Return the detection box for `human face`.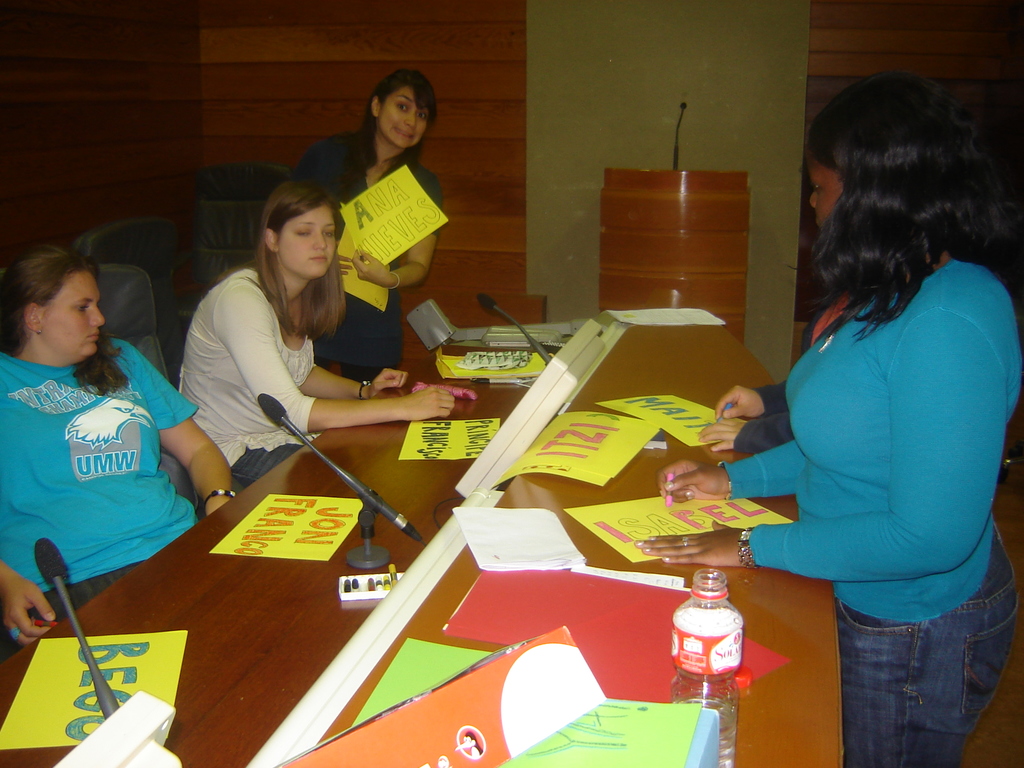
box=[275, 208, 339, 276].
